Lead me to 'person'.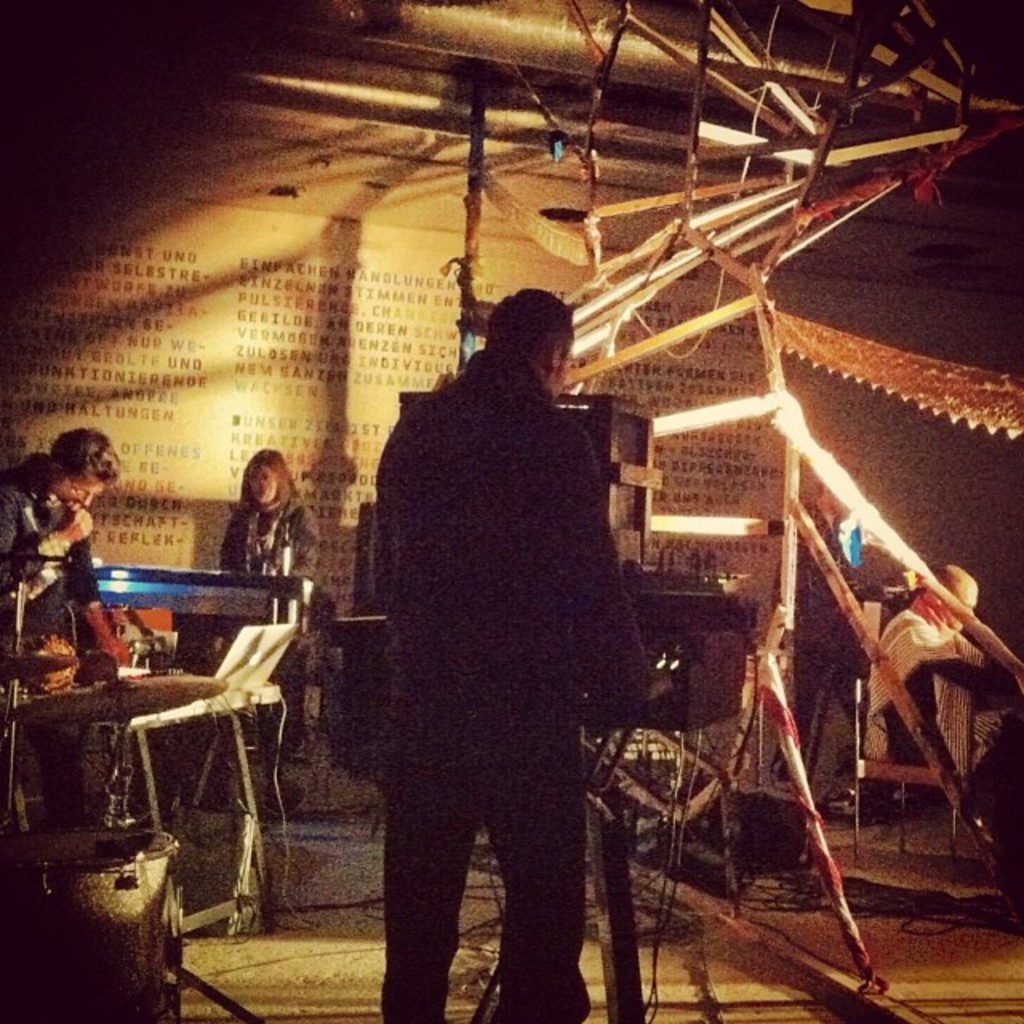
Lead to (347, 254, 674, 1003).
